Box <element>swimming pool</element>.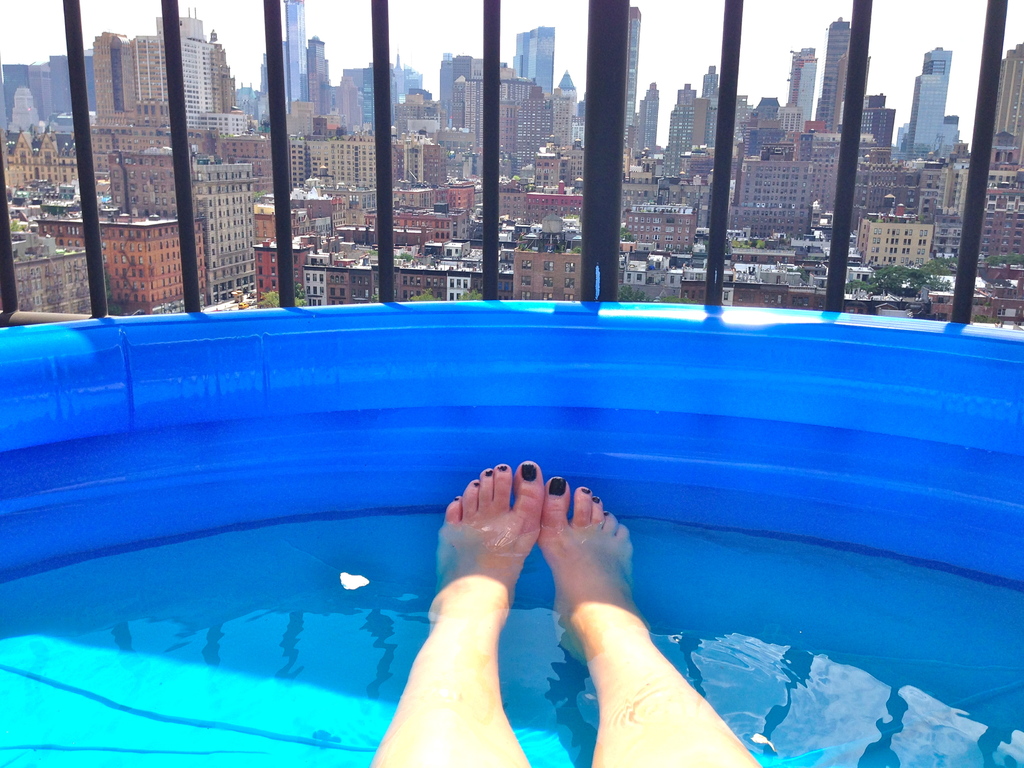
0:294:1018:740.
